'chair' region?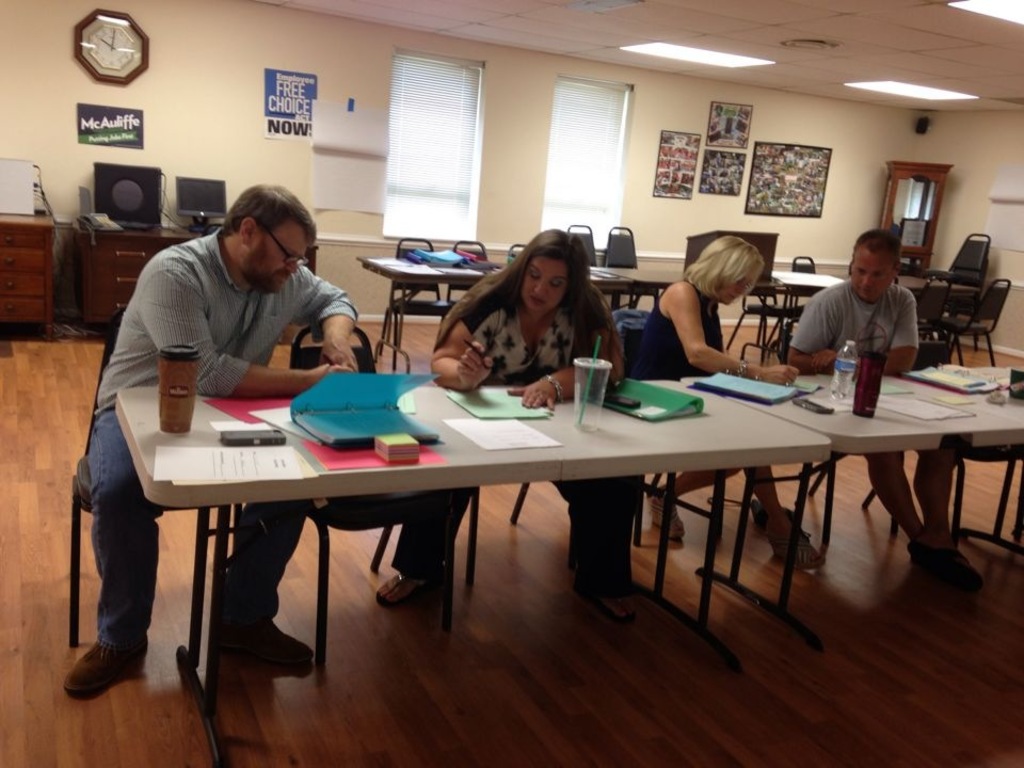
[x1=227, y1=317, x2=453, y2=681]
